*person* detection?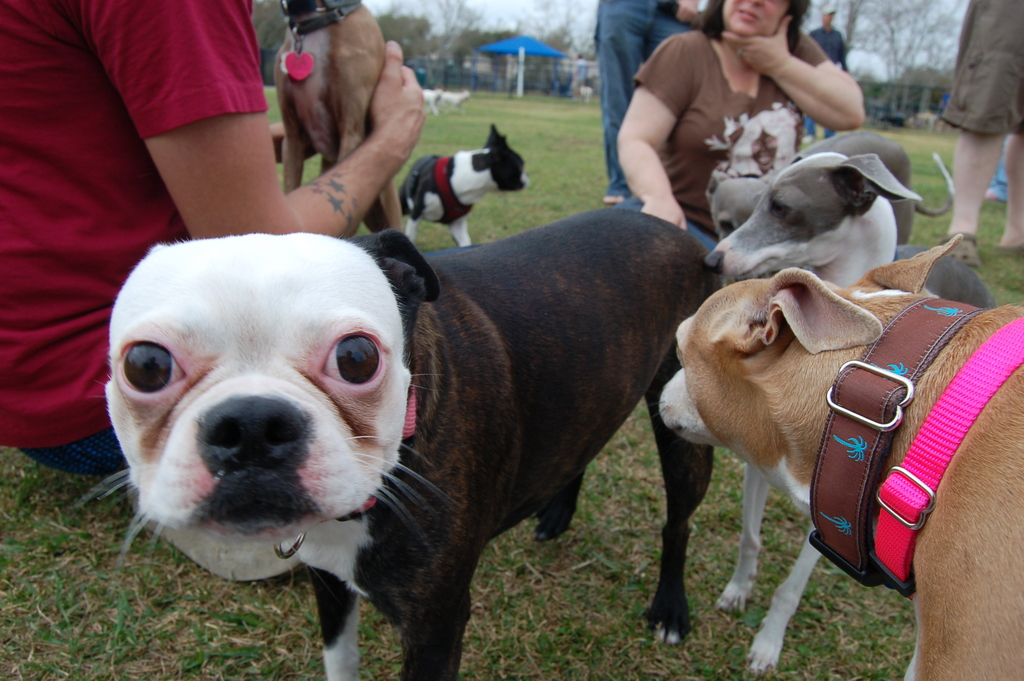
x1=0 y1=0 x2=426 y2=477
